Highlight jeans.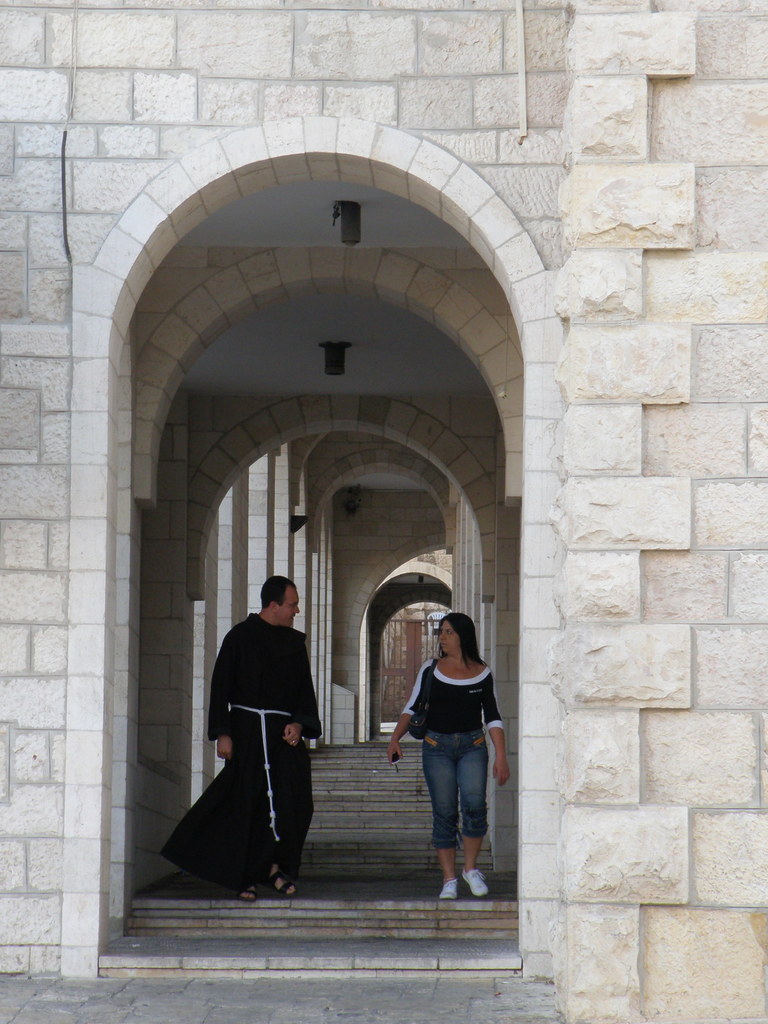
Highlighted region: x1=421 y1=730 x2=487 y2=851.
